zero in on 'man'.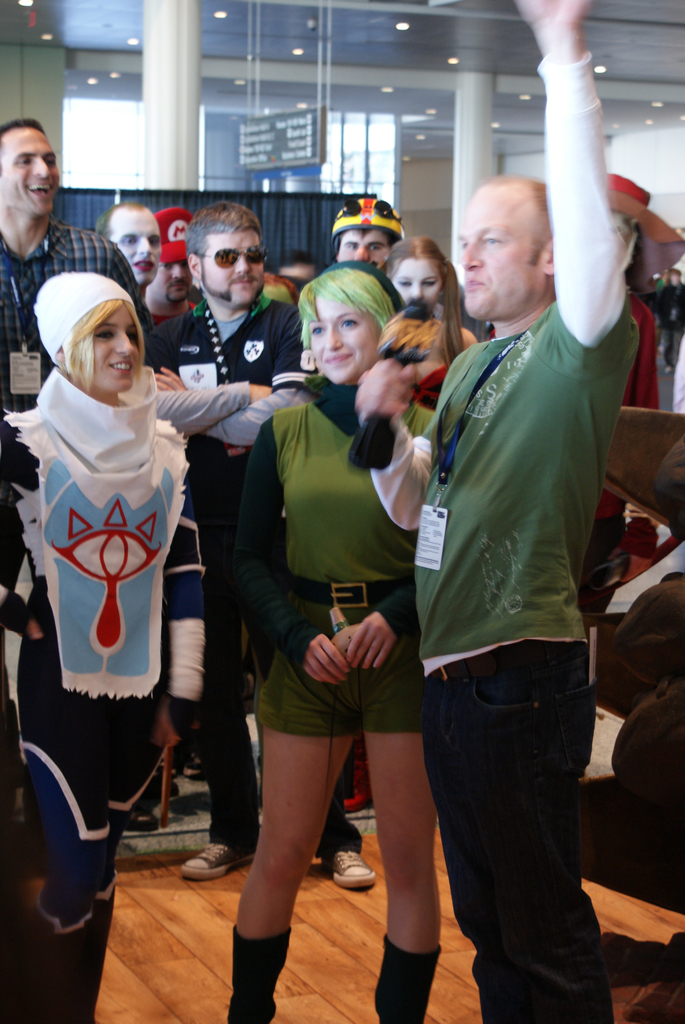
Zeroed in: x1=143, y1=207, x2=208, y2=354.
